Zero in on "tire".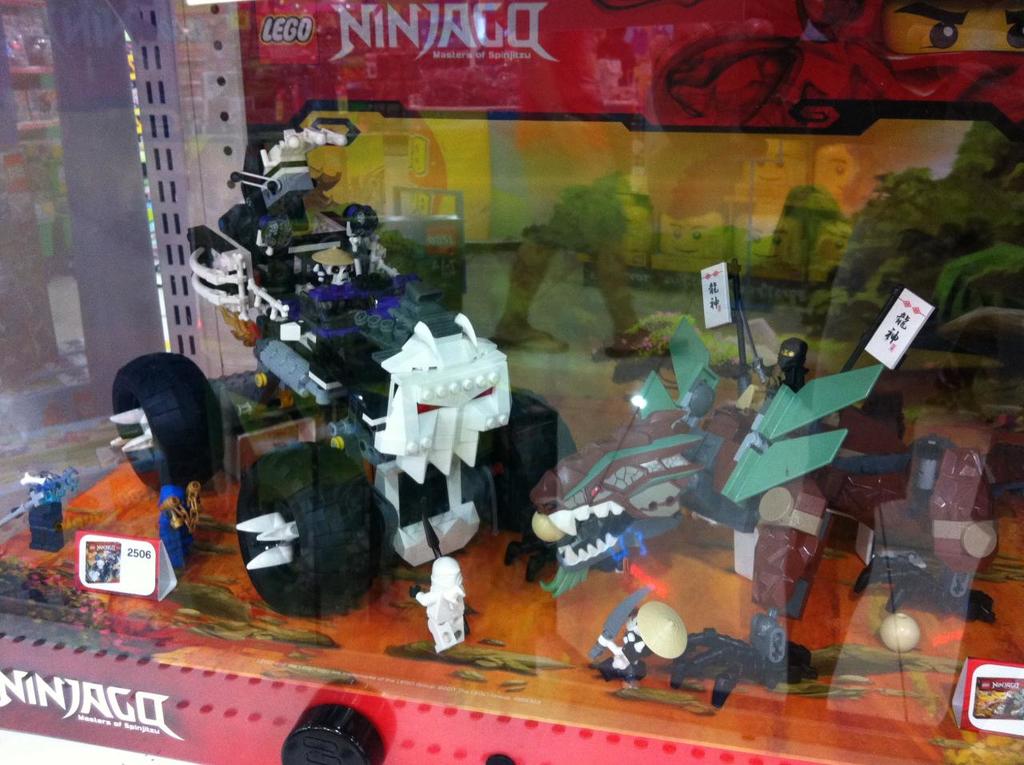
Zeroed in: (224,477,376,619).
